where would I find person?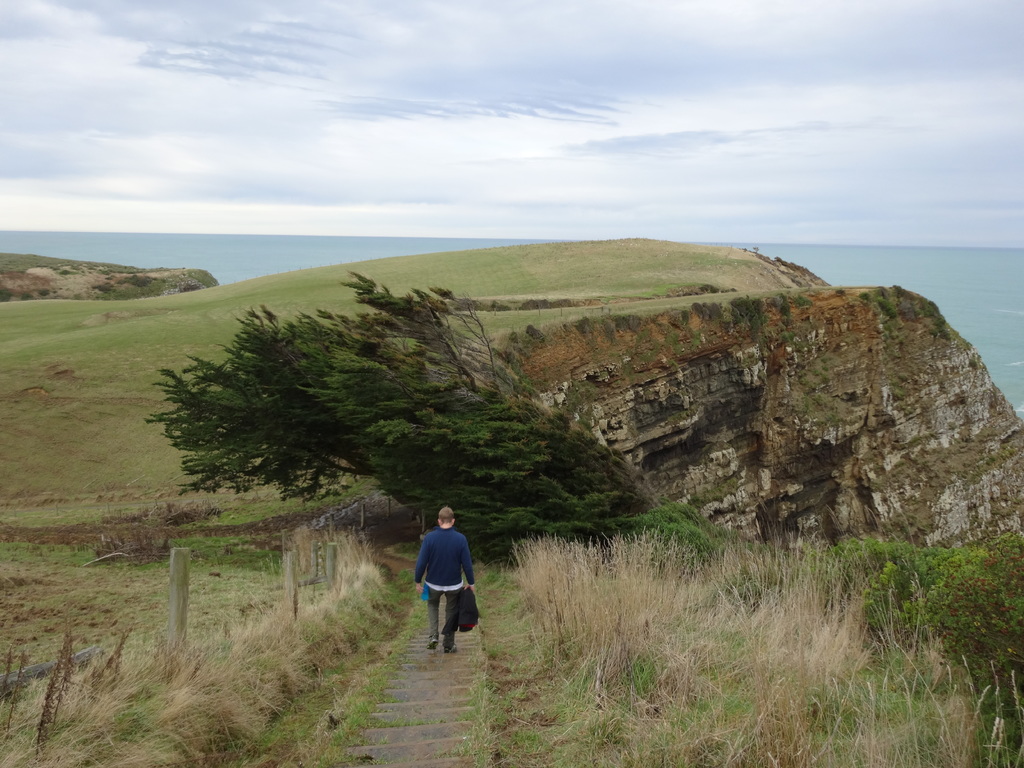
At bbox=[412, 511, 479, 657].
